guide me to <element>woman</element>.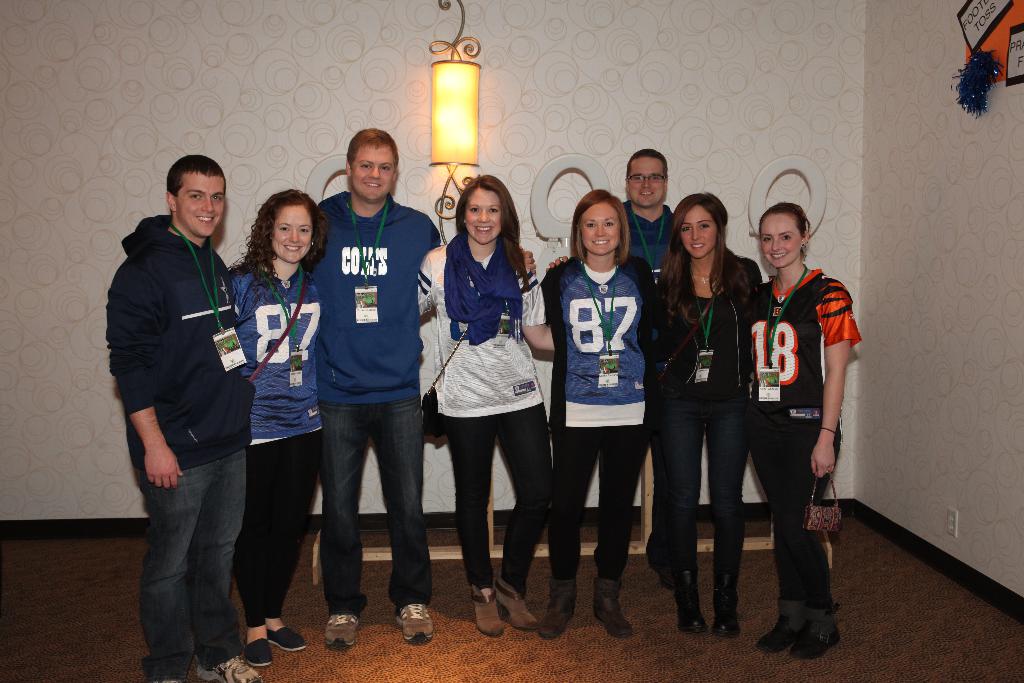
Guidance: 655 192 769 634.
